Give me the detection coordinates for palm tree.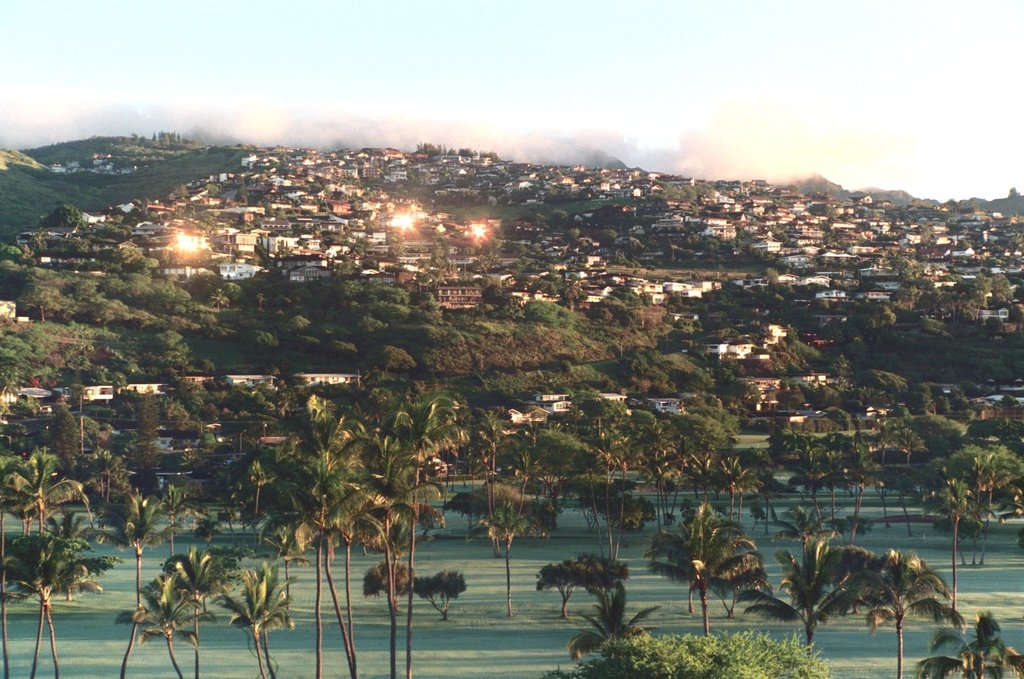
crop(343, 401, 453, 664).
